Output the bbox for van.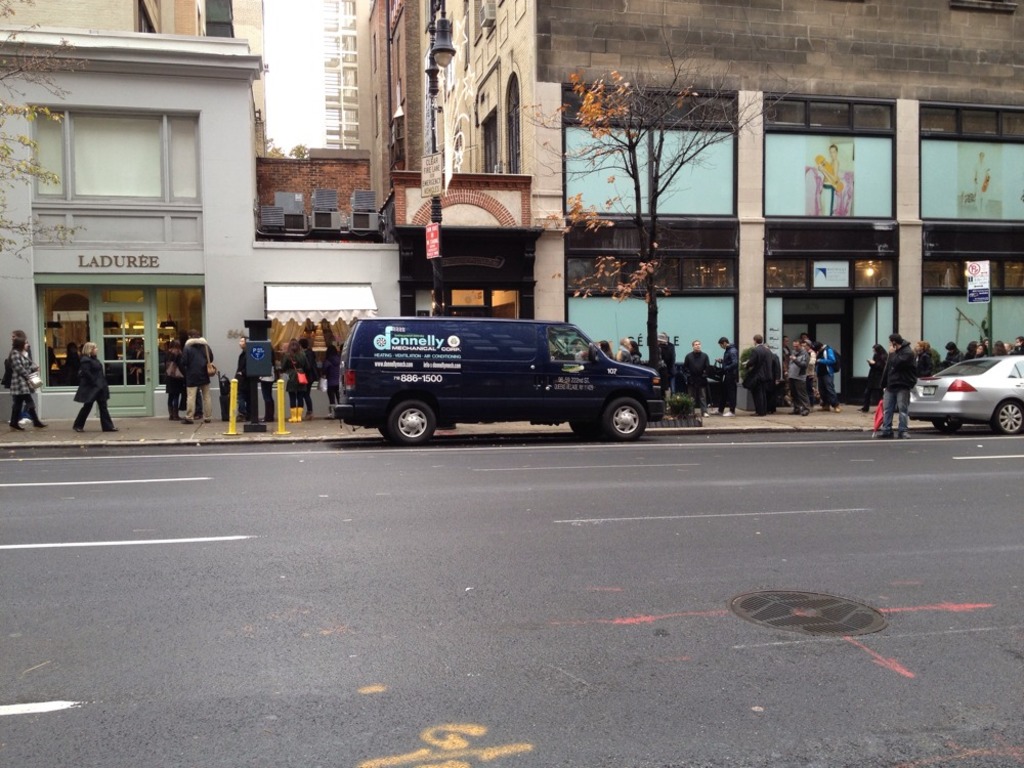
left=330, top=315, right=667, bottom=447.
